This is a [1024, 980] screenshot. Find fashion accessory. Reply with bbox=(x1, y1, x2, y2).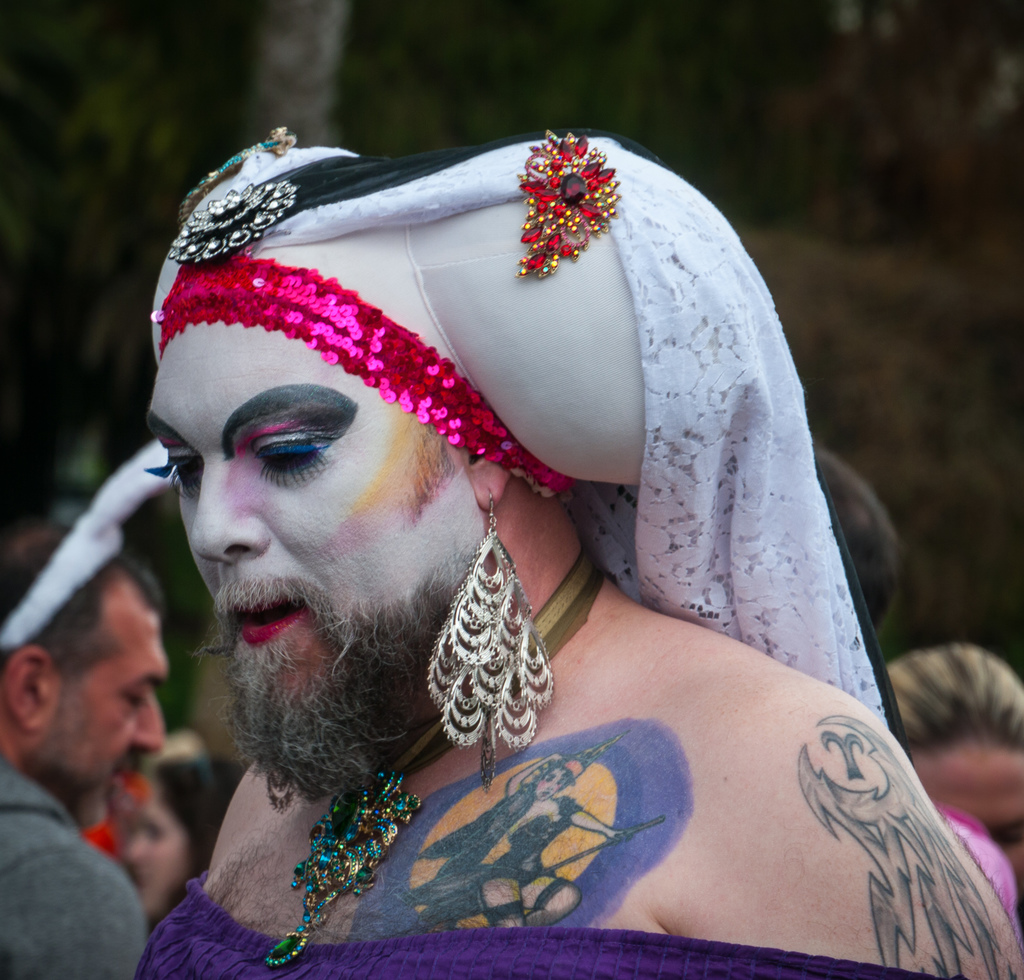
bbox=(518, 121, 623, 281).
